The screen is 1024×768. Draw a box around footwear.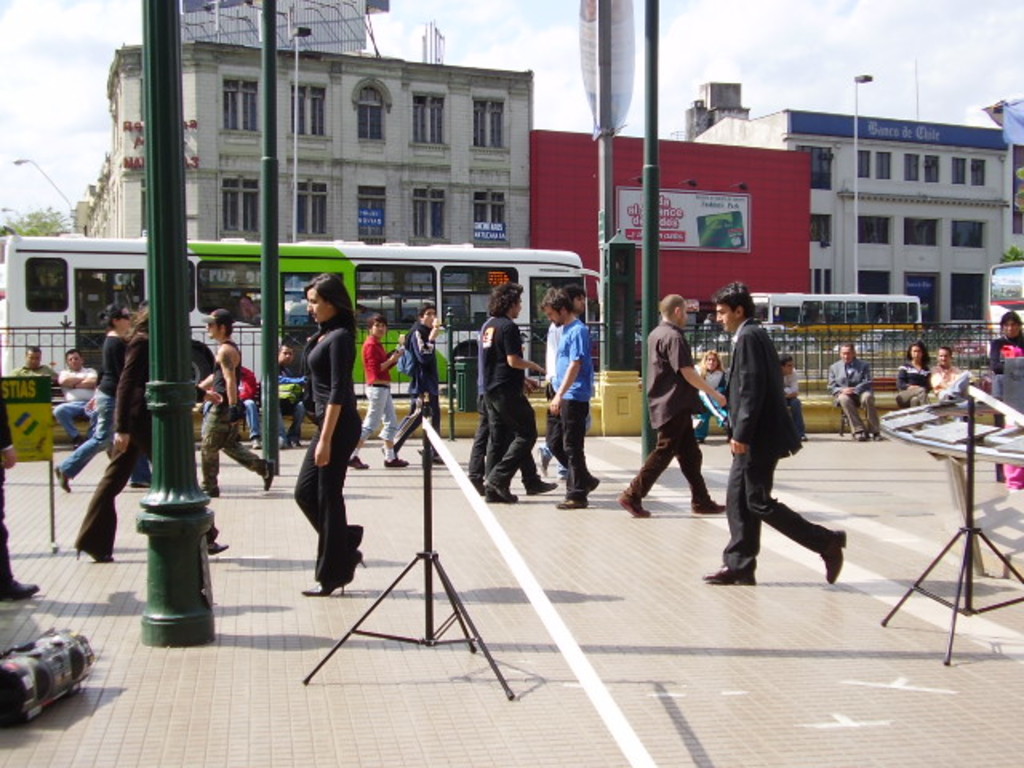
[557, 498, 590, 512].
